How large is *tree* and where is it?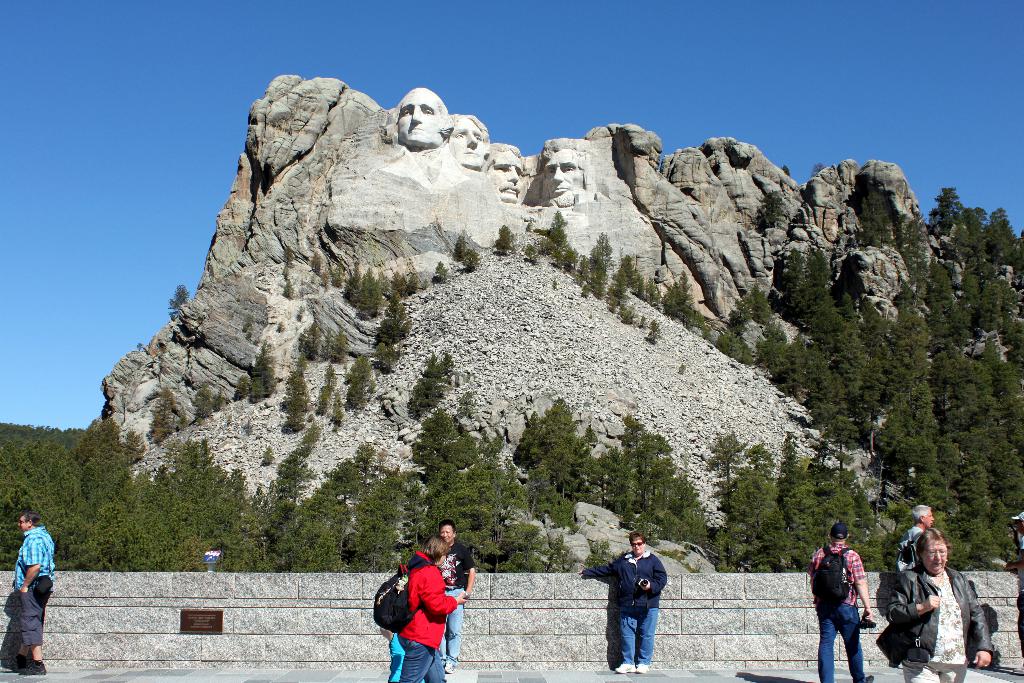
Bounding box: 515 392 624 530.
